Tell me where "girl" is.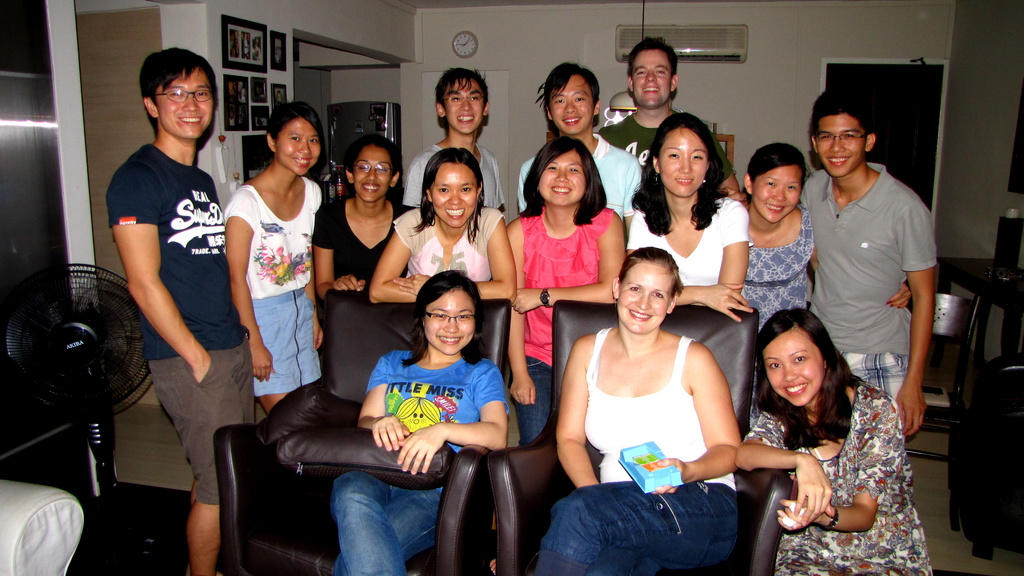
"girl" is at (x1=501, y1=140, x2=630, y2=456).
